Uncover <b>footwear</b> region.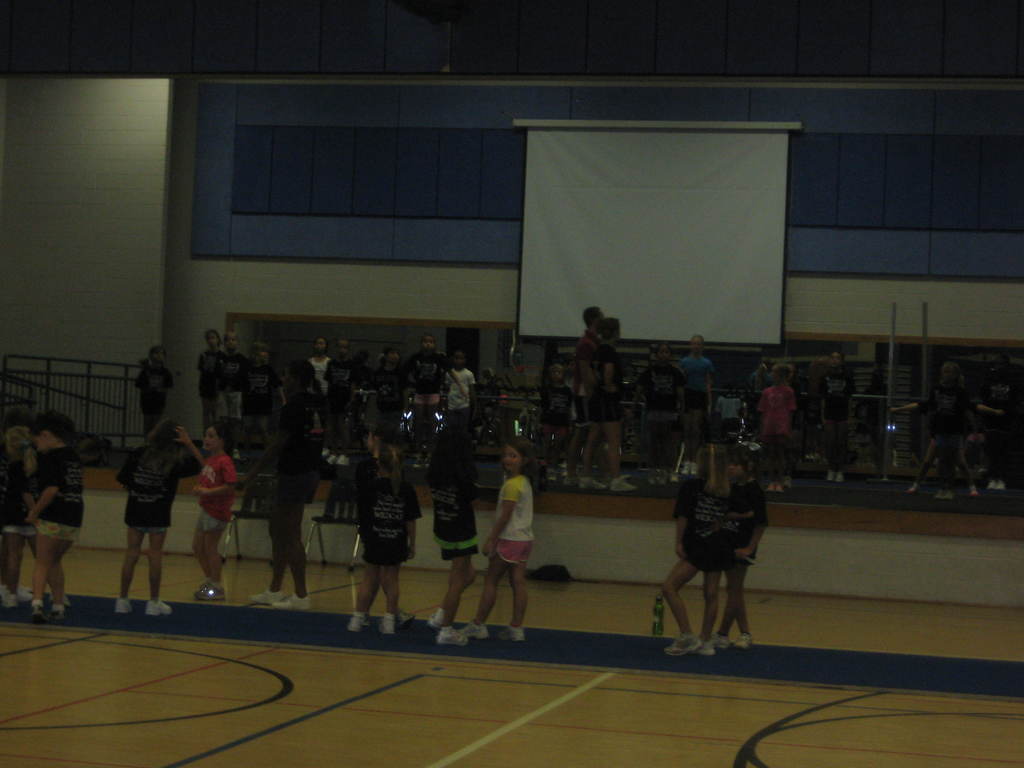
Uncovered: box(611, 477, 632, 492).
